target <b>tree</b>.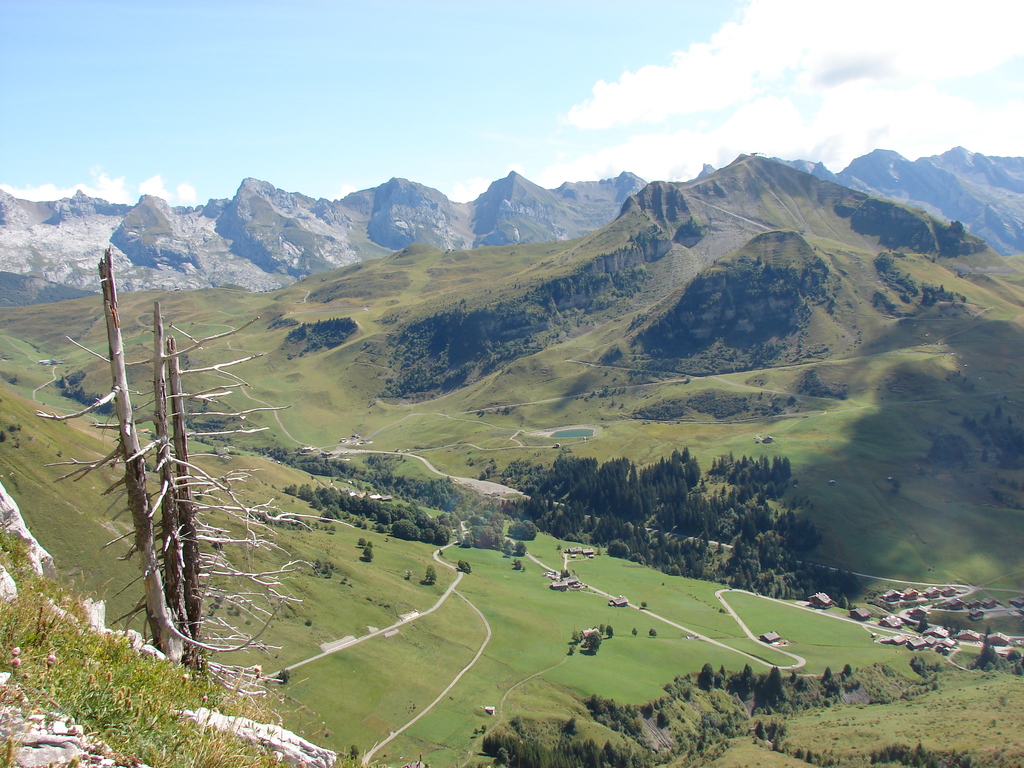
Target region: <bbox>713, 663, 729, 692</bbox>.
